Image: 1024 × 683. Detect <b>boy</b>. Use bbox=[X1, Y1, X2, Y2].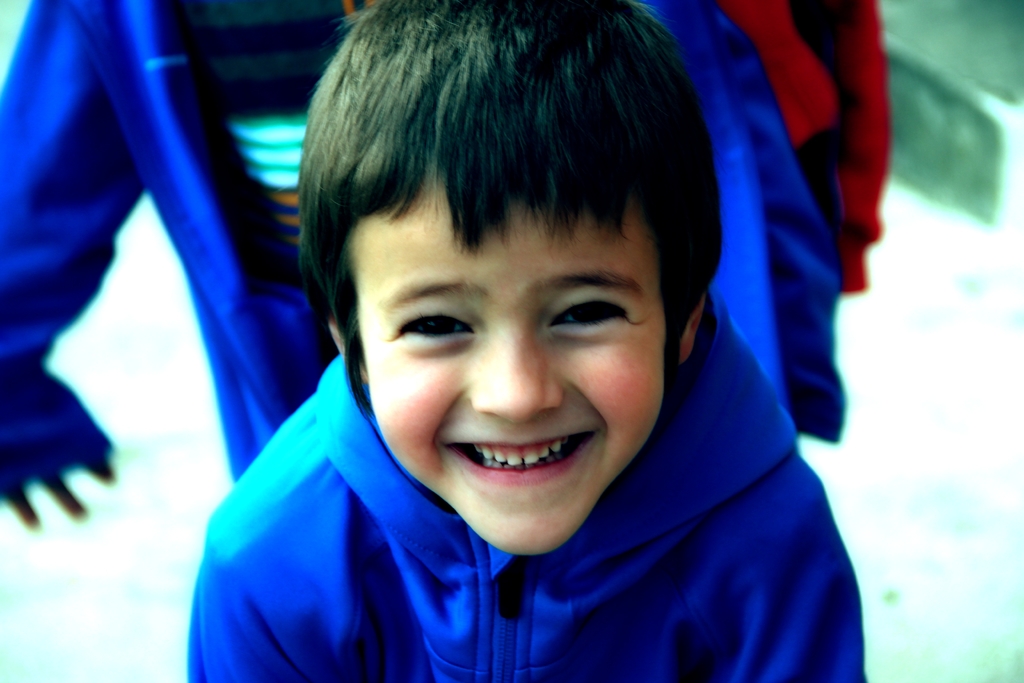
bbox=[184, 0, 866, 682].
